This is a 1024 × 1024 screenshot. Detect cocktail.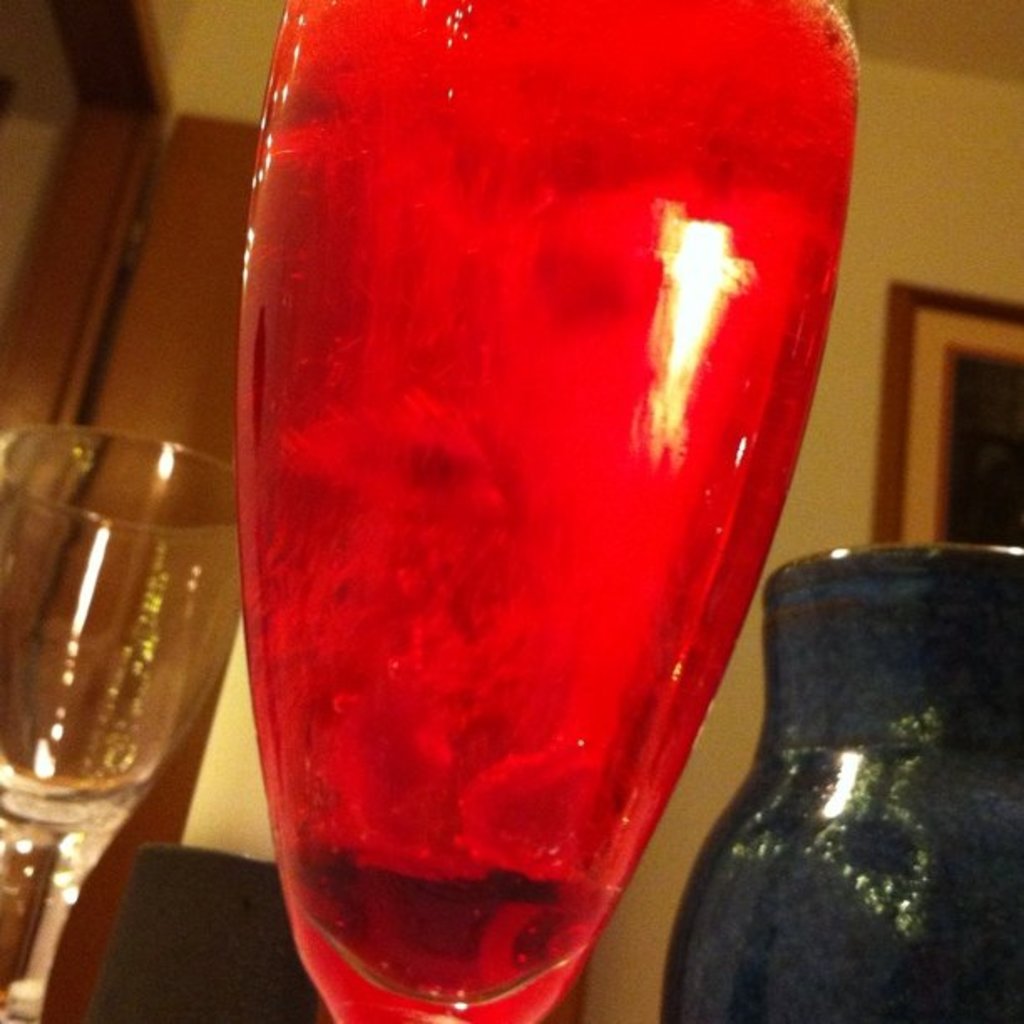
left=238, top=0, right=865, bottom=1022.
